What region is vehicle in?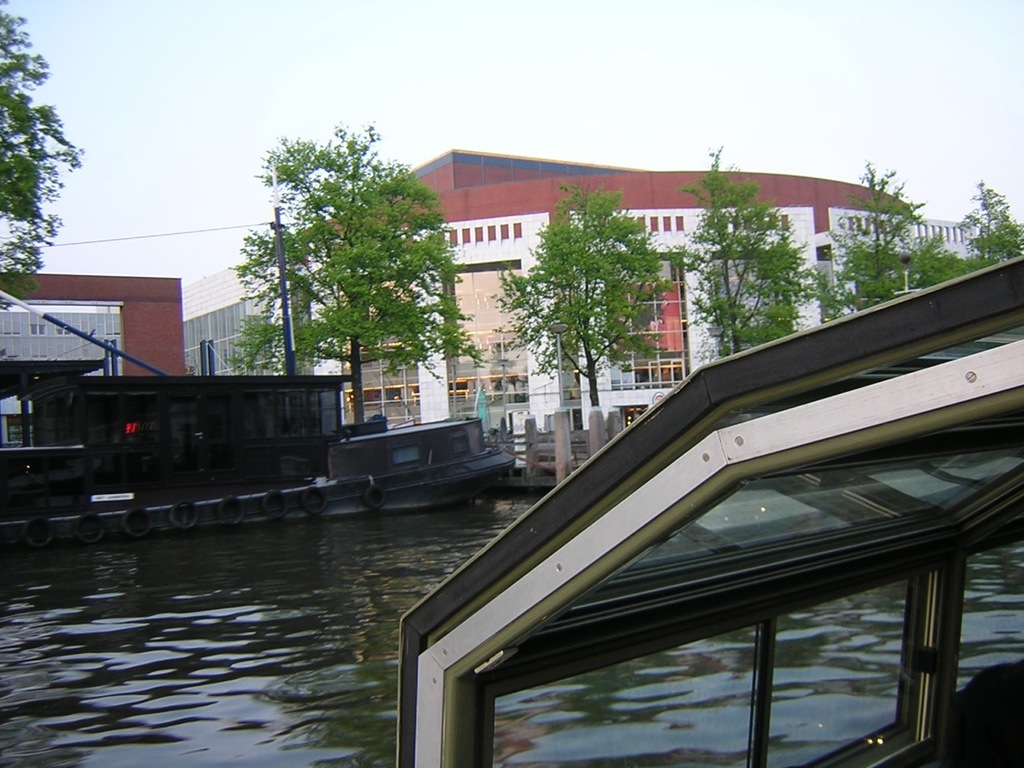
401 261 1023 767.
